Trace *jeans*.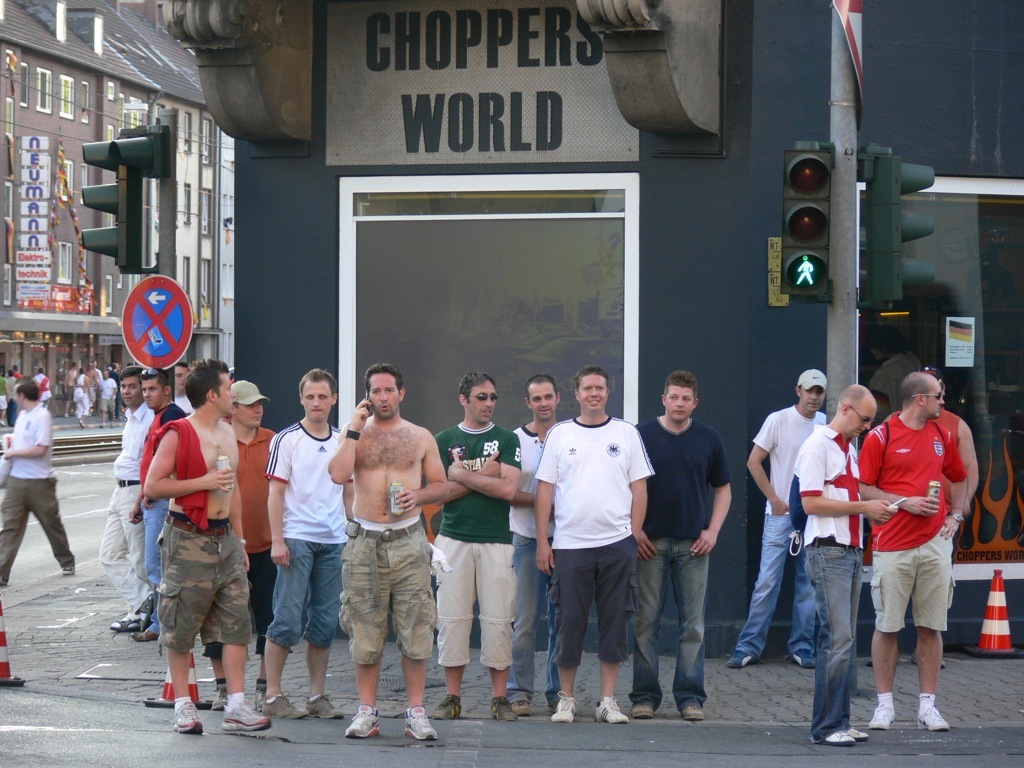
Traced to (left=509, top=528, right=560, bottom=700).
